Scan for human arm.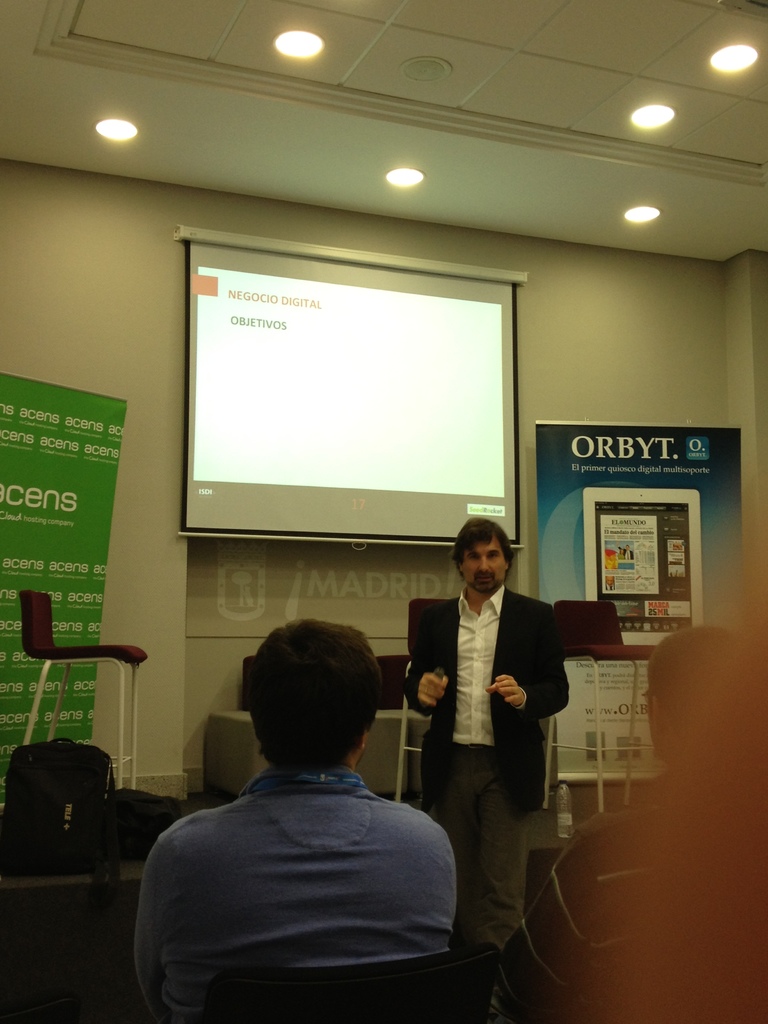
Scan result: region(404, 606, 443, 709).
